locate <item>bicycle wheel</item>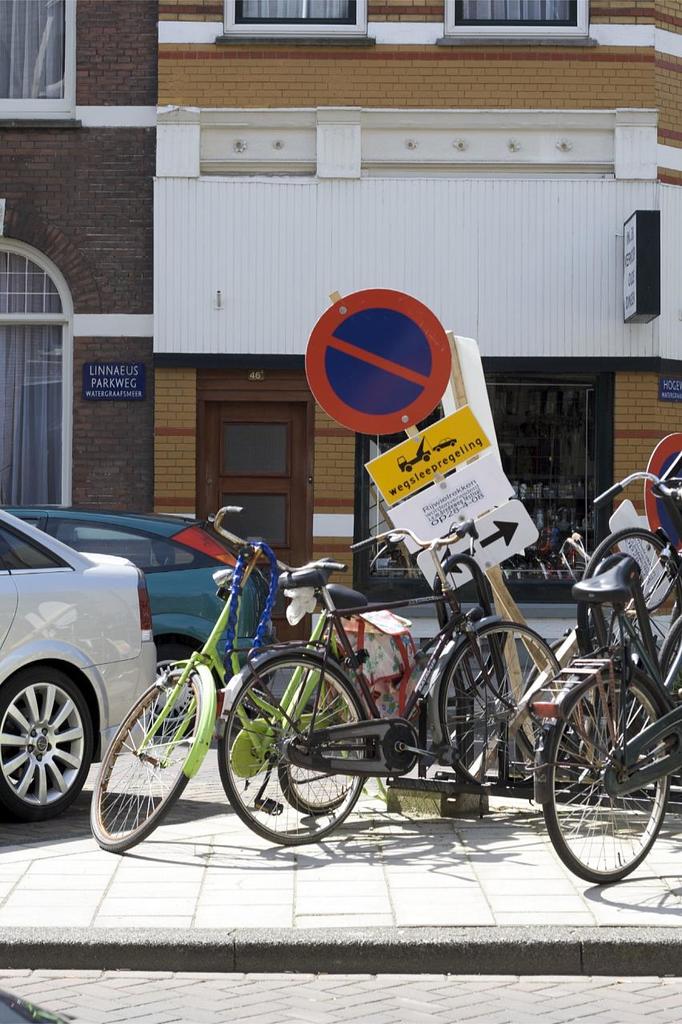
detection(443, 621, 567, 790)
